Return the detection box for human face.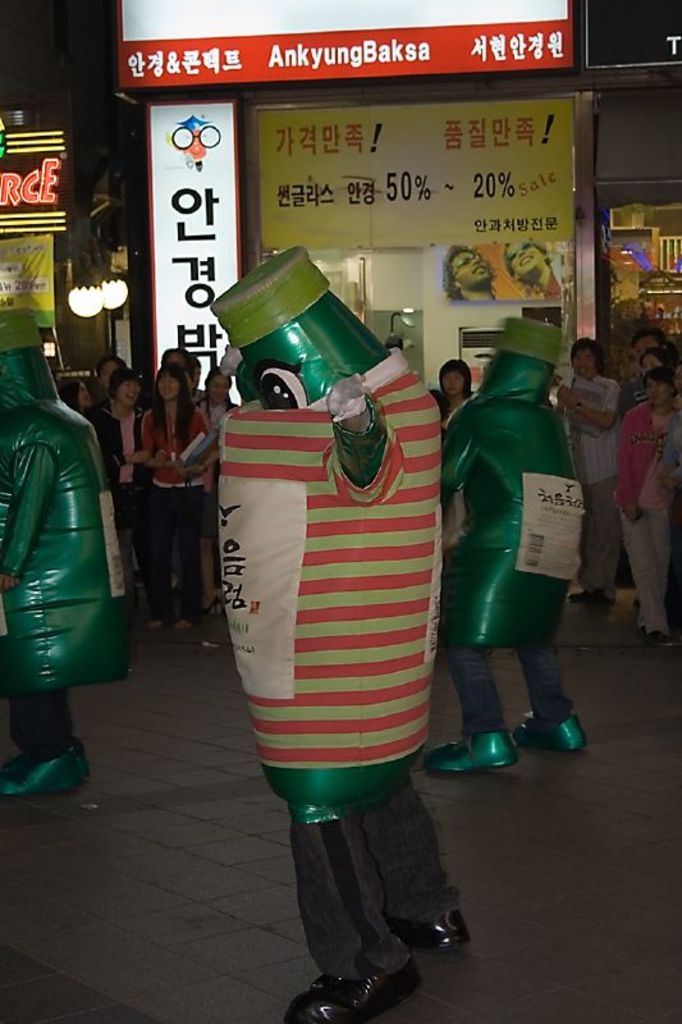
l=210, t=378, r=225, b=404.
